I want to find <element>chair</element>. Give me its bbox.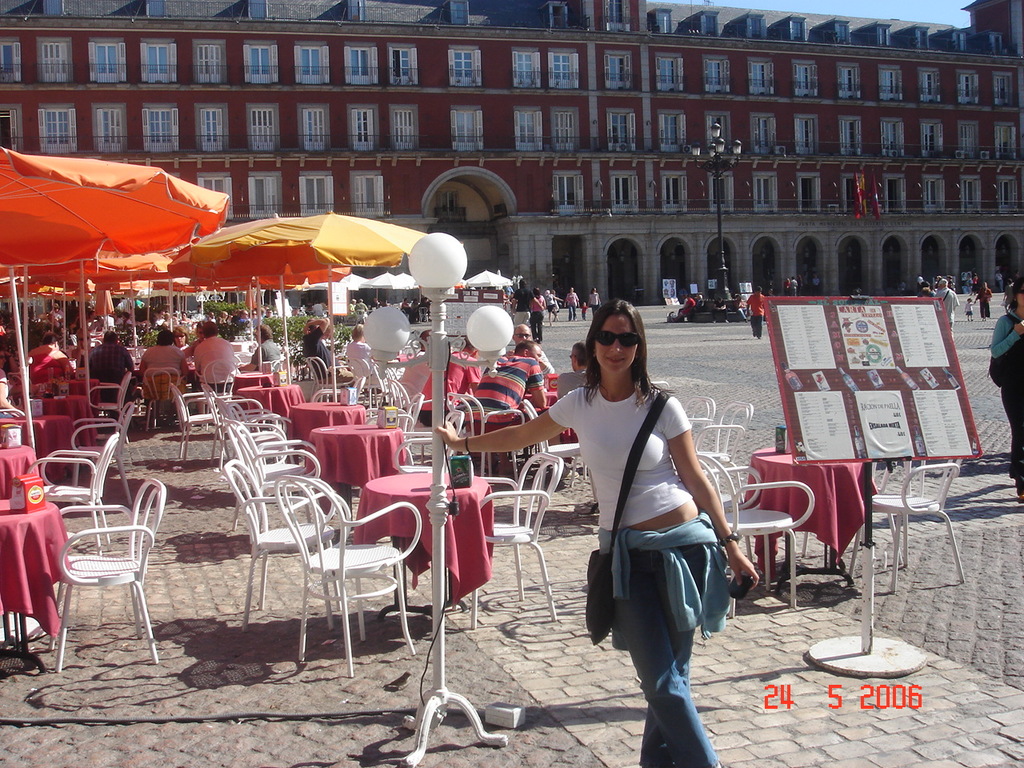
region(46, 482, 149, 680).
